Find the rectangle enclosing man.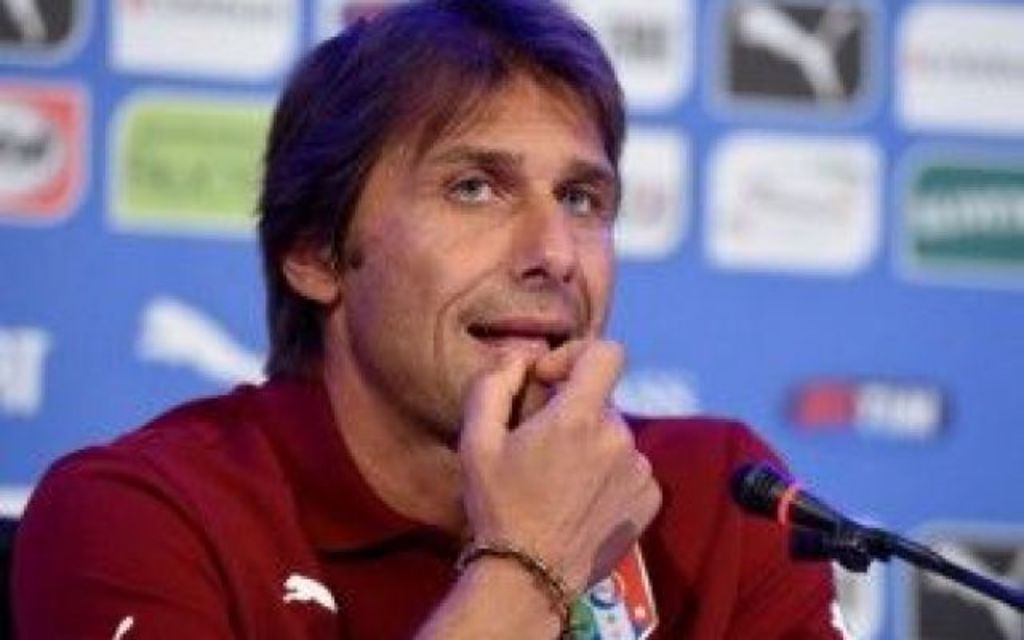
[left=46, top=40, right=830, bottom=632].
